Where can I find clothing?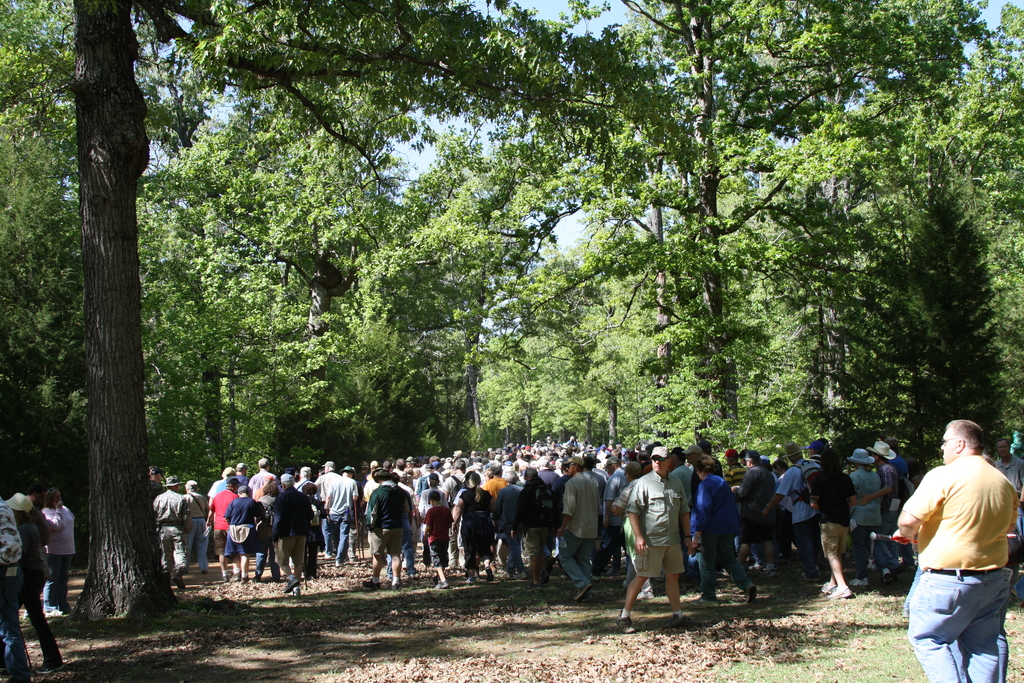
You can find it at box(628, 468, 689, 584).
